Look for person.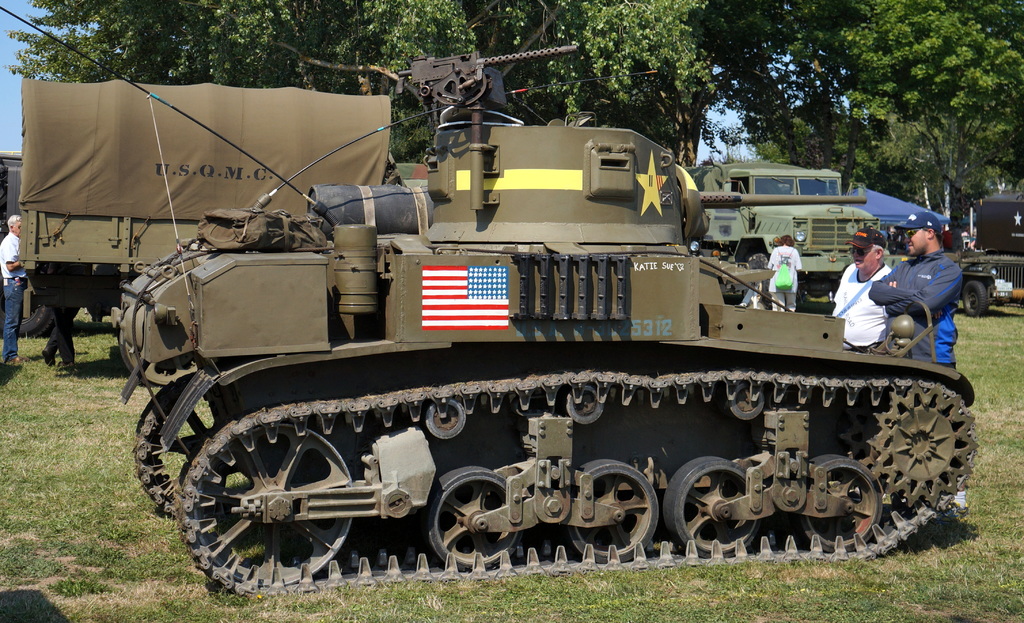
Found: <region>42, 305, 82, 367</region>.
